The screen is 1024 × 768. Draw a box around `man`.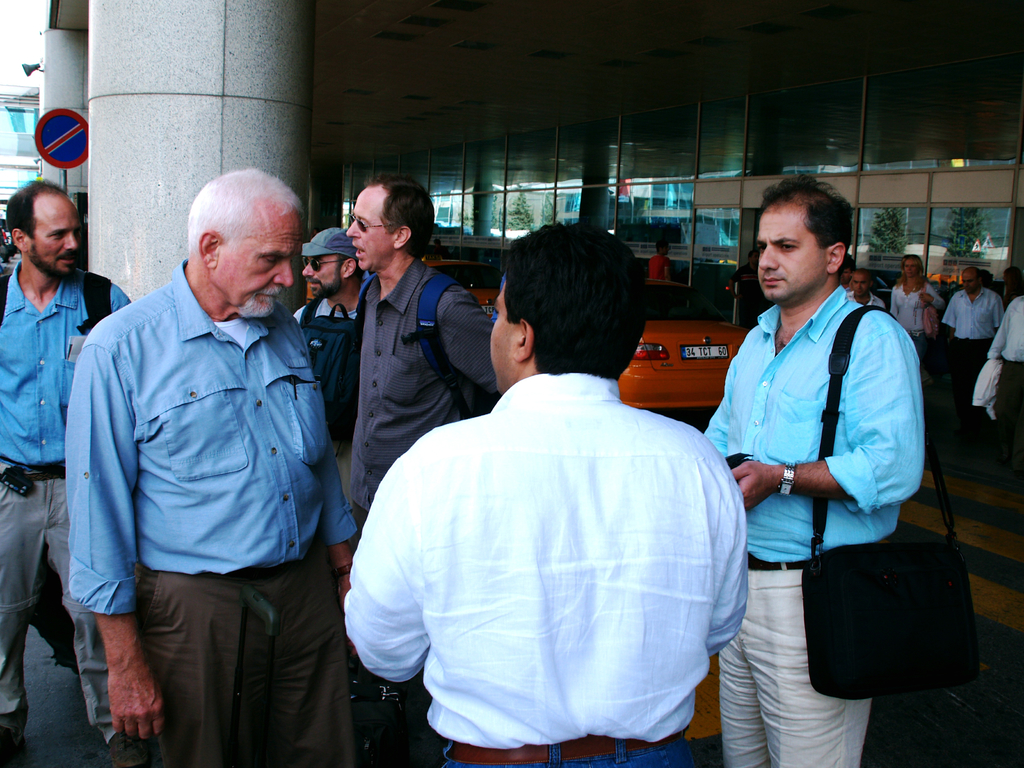
box=[984, 291, 1023, 437].
